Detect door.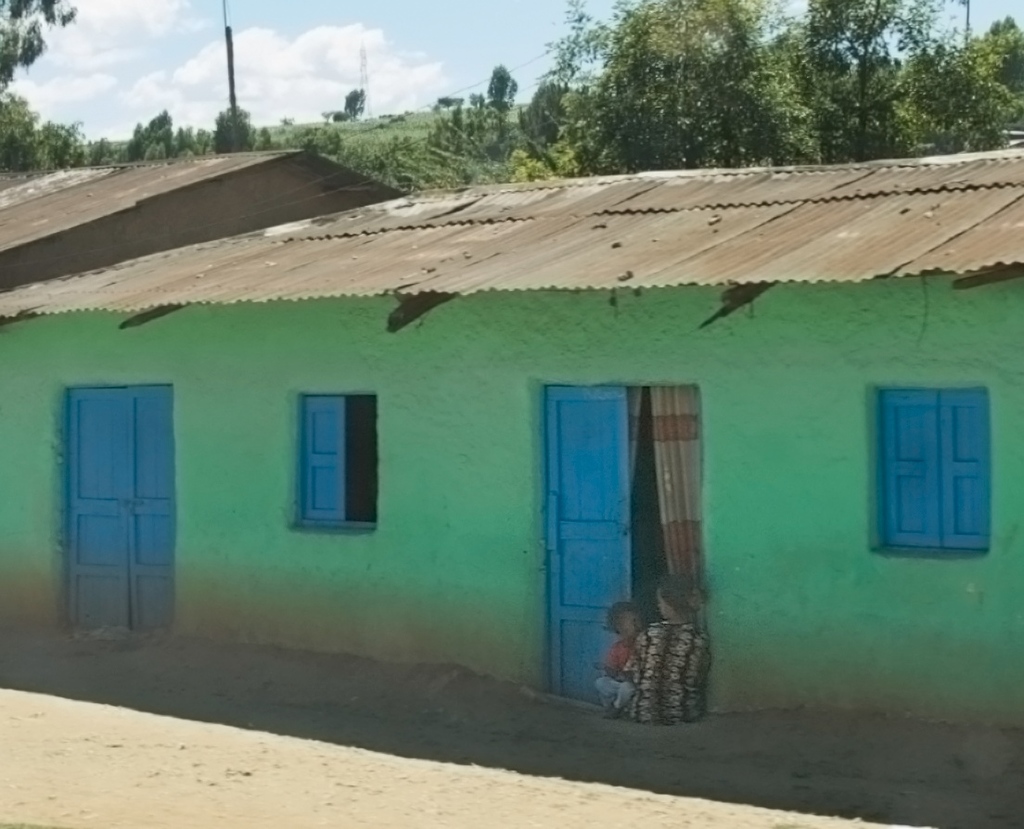
Detected at box(561, 387, 636, 700).
